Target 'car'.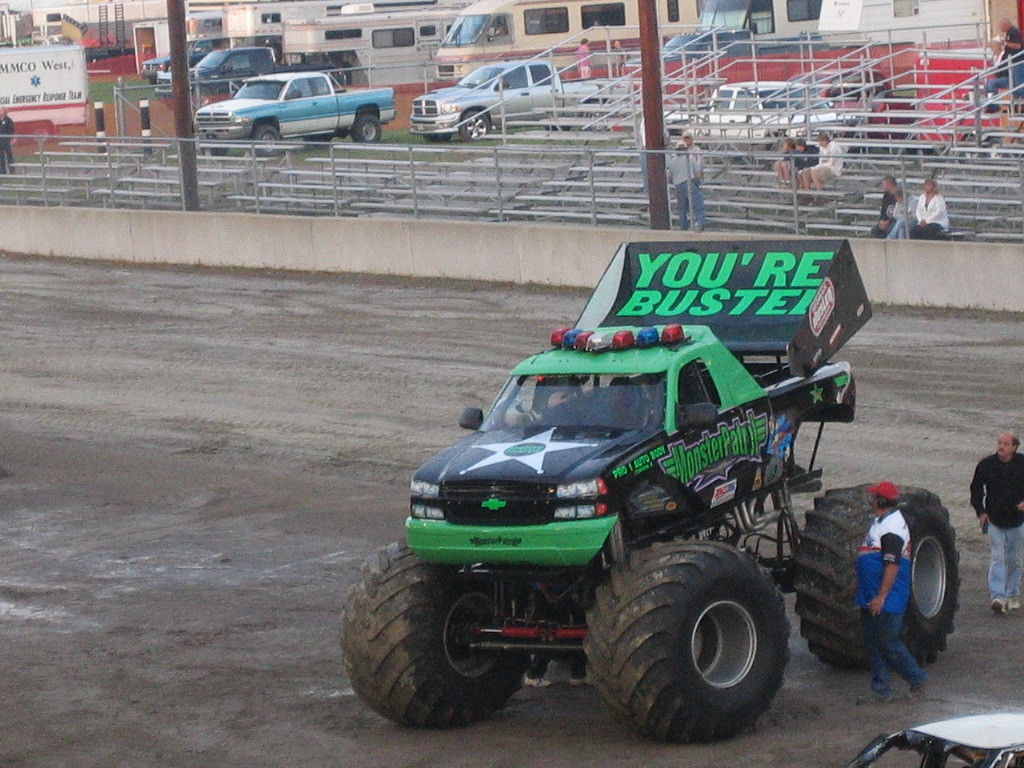
Target region: crop(843, 700, 1007, 767).
